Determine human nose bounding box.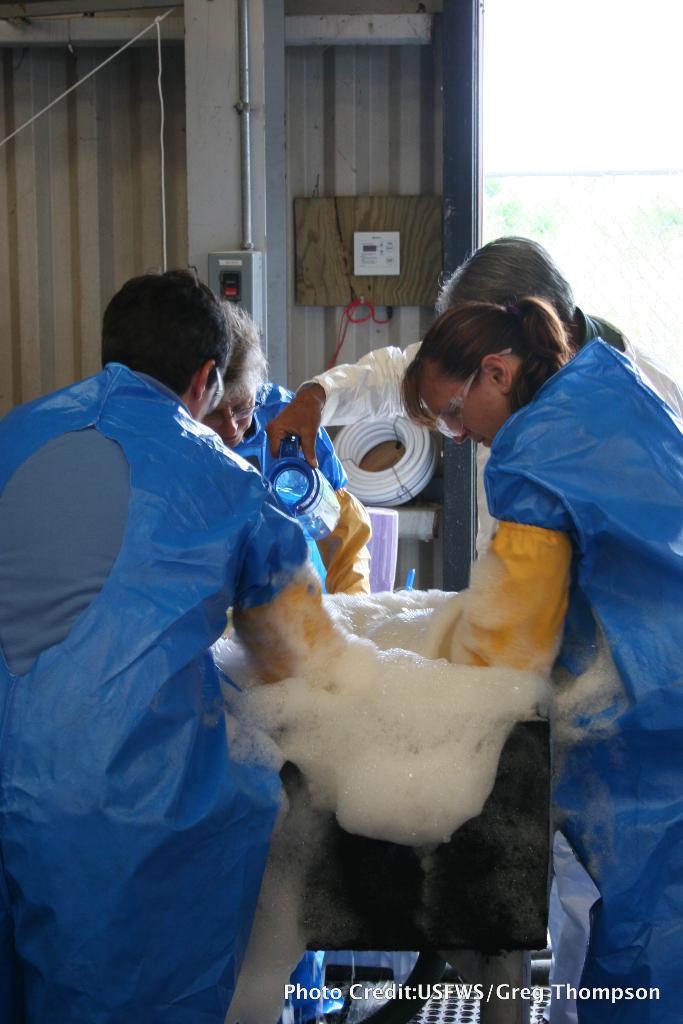
Determined: <box>446,422,465,445</box>.
